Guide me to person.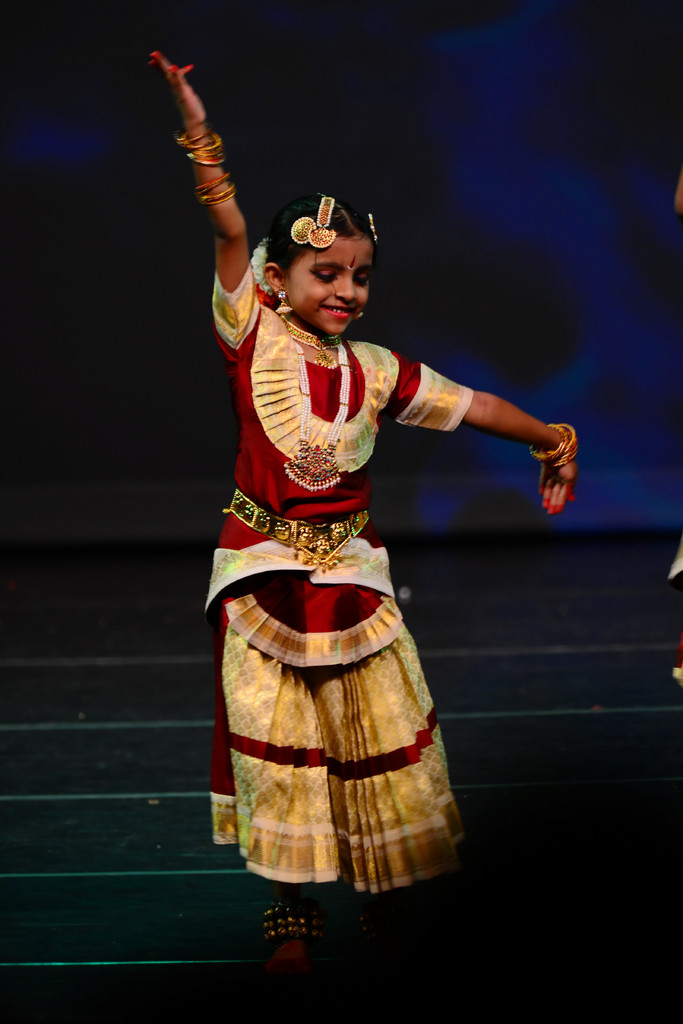
Guidance: 145 50 581 961.
